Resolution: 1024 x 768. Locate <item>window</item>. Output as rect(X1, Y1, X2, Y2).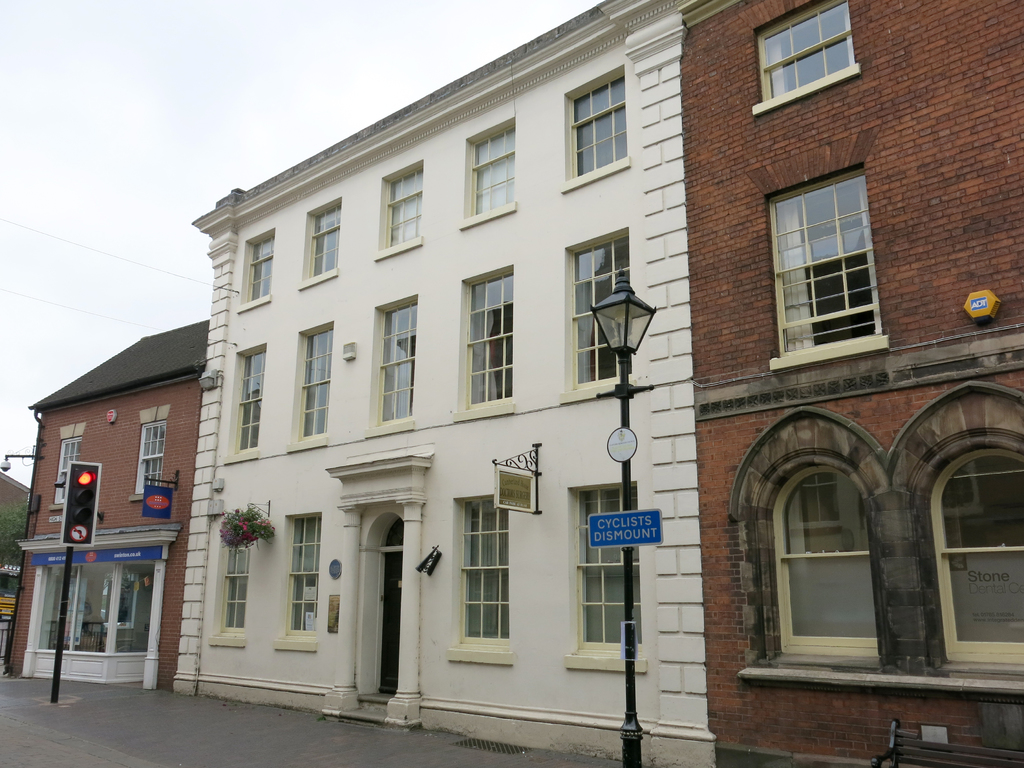
rect(300, 190, 346, 283).
